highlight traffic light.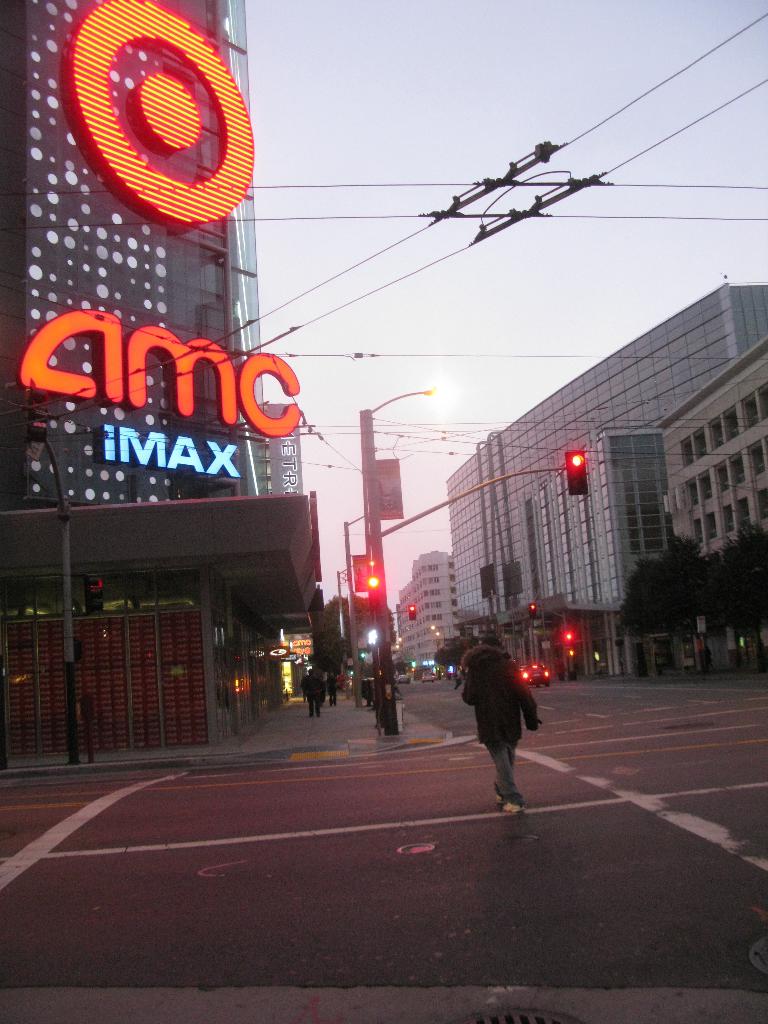
Highlighted region: <box>25,376,49,452</box>.
